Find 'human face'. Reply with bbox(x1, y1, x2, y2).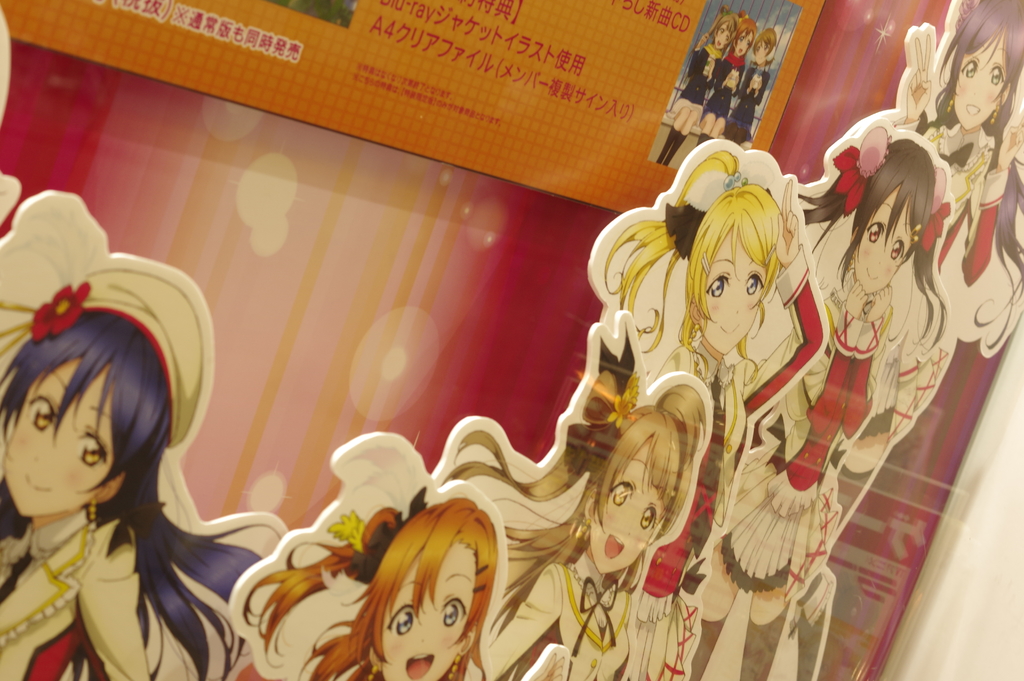
bbox(730, 28, 751, 53).
